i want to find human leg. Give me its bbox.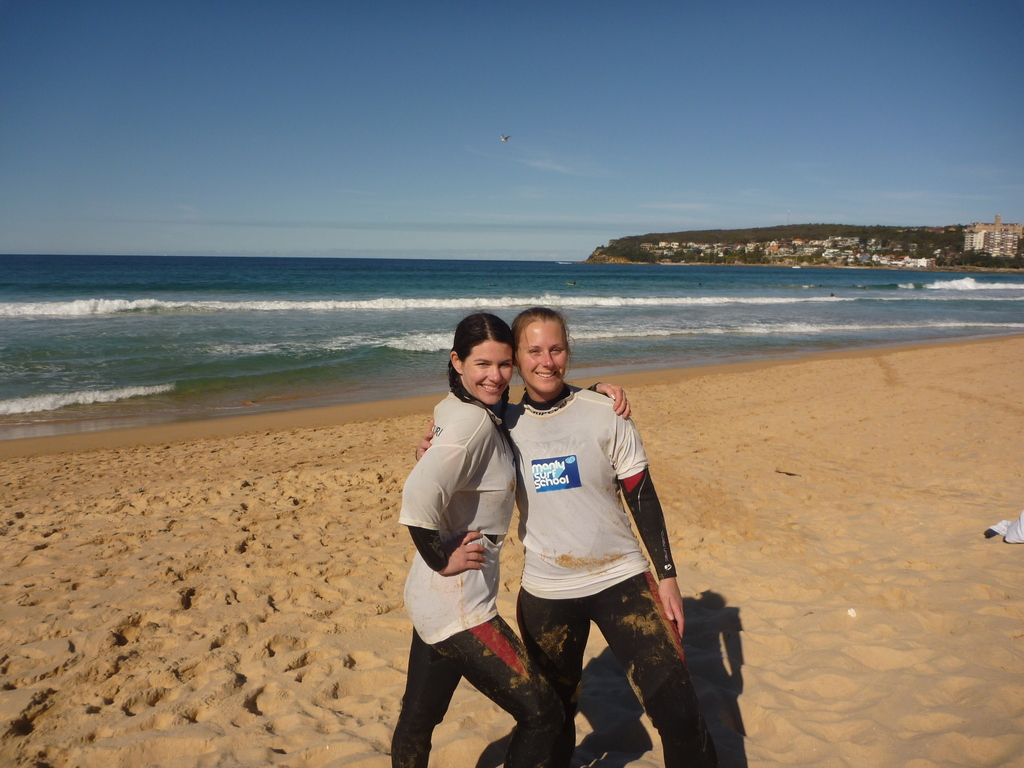
locate(579, 566, 702, 757).
